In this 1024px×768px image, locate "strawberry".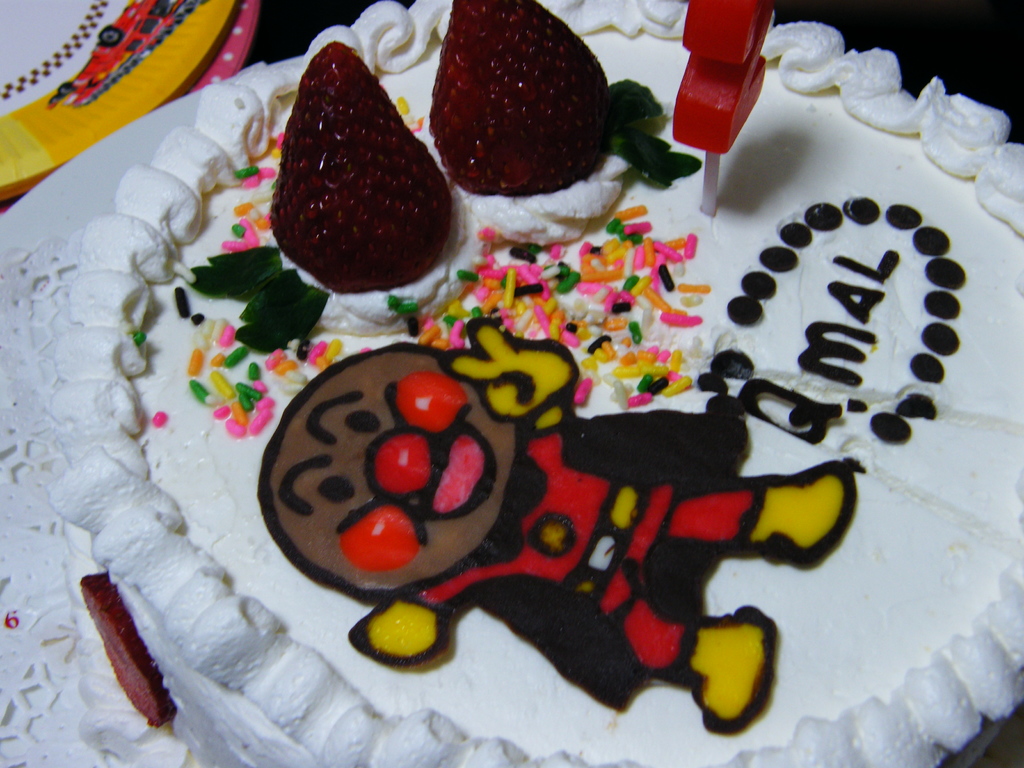
Bounding box: <box>434,3,632,191</box>.
